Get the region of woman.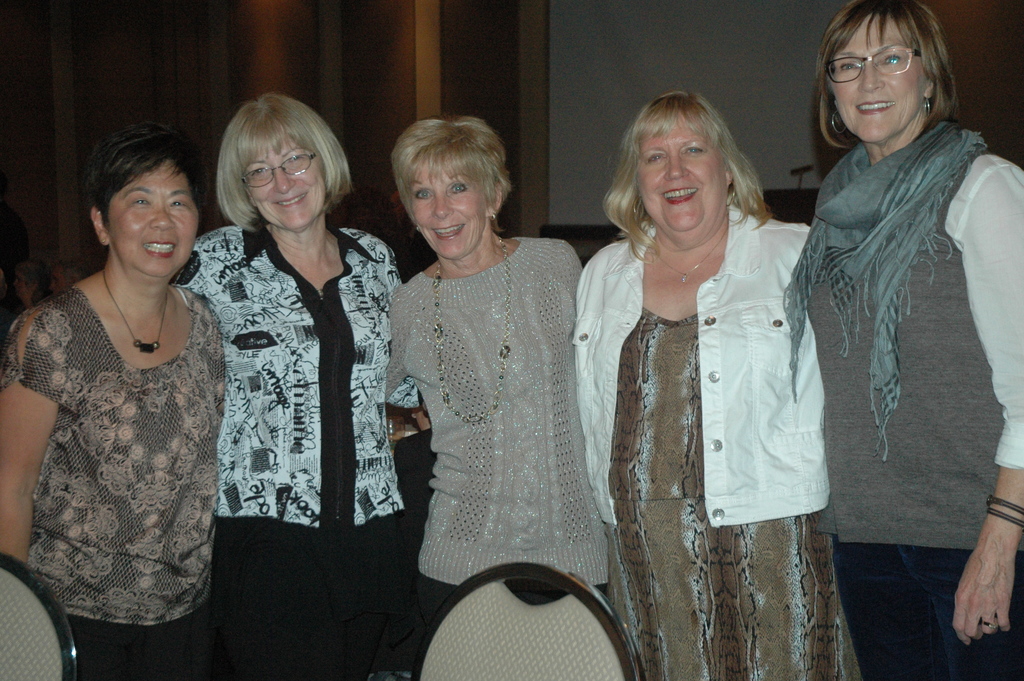
{"left": 3, "top": 110, "right": 244, "bottom": 665}.
